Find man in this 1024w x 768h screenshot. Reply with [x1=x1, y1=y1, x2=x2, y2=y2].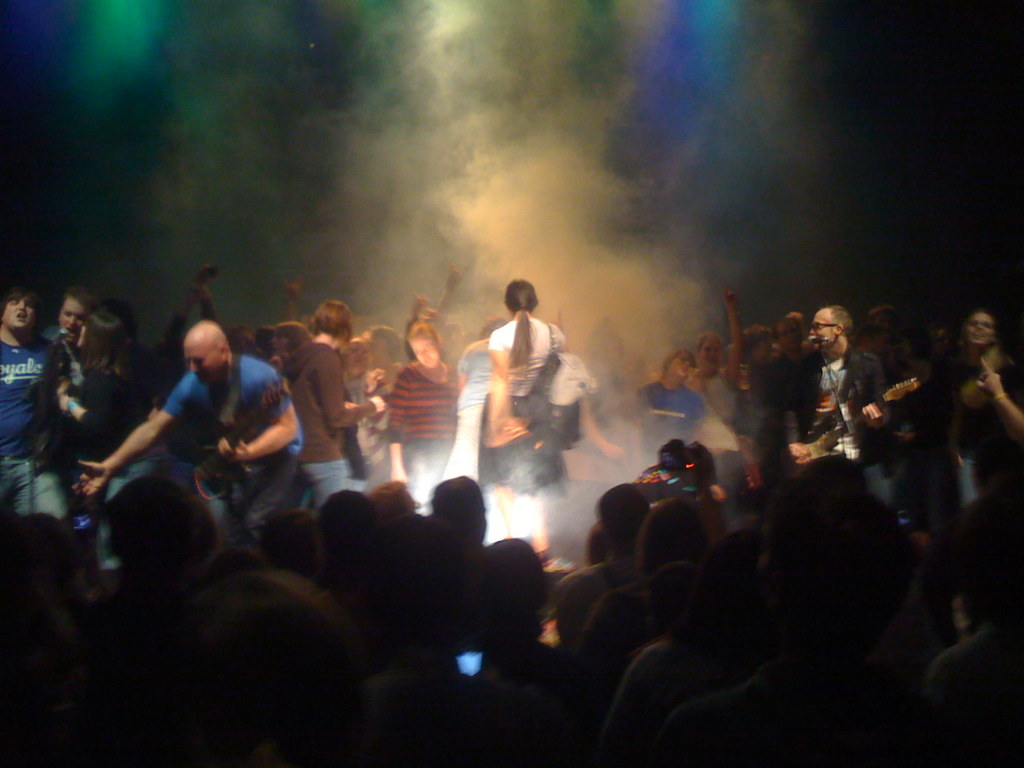
[x1=780, y1=306, x2=892, y2=482].
